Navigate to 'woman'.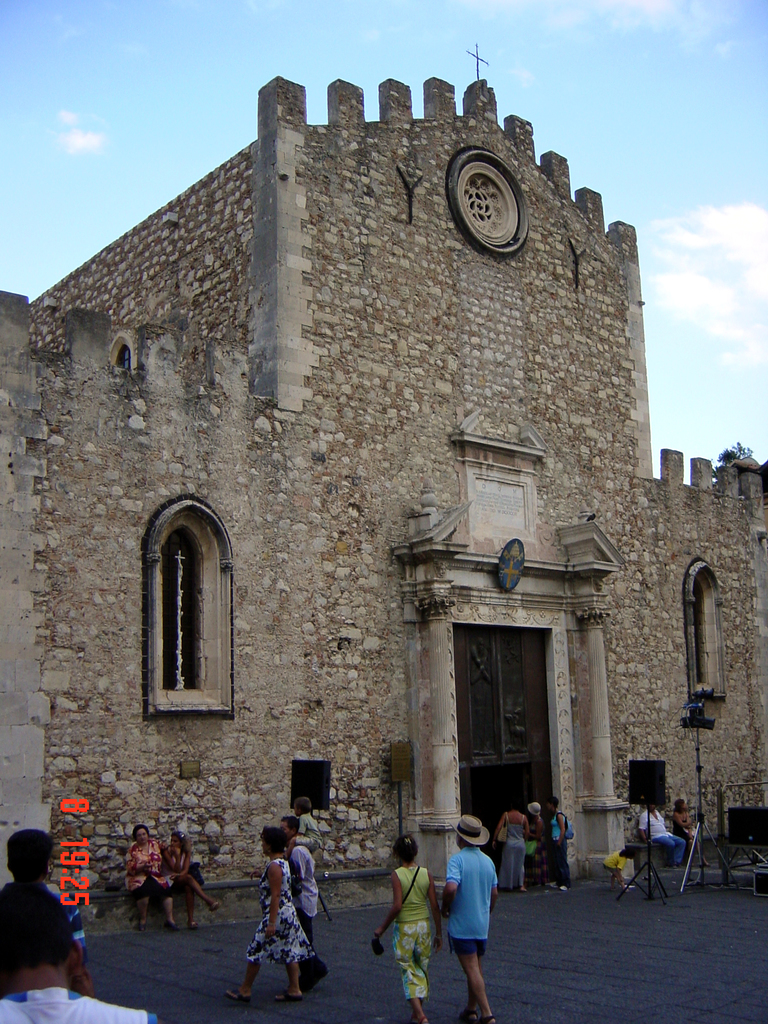
Navigation target: (x1=490, y1=801, x2=529, y2=892).
